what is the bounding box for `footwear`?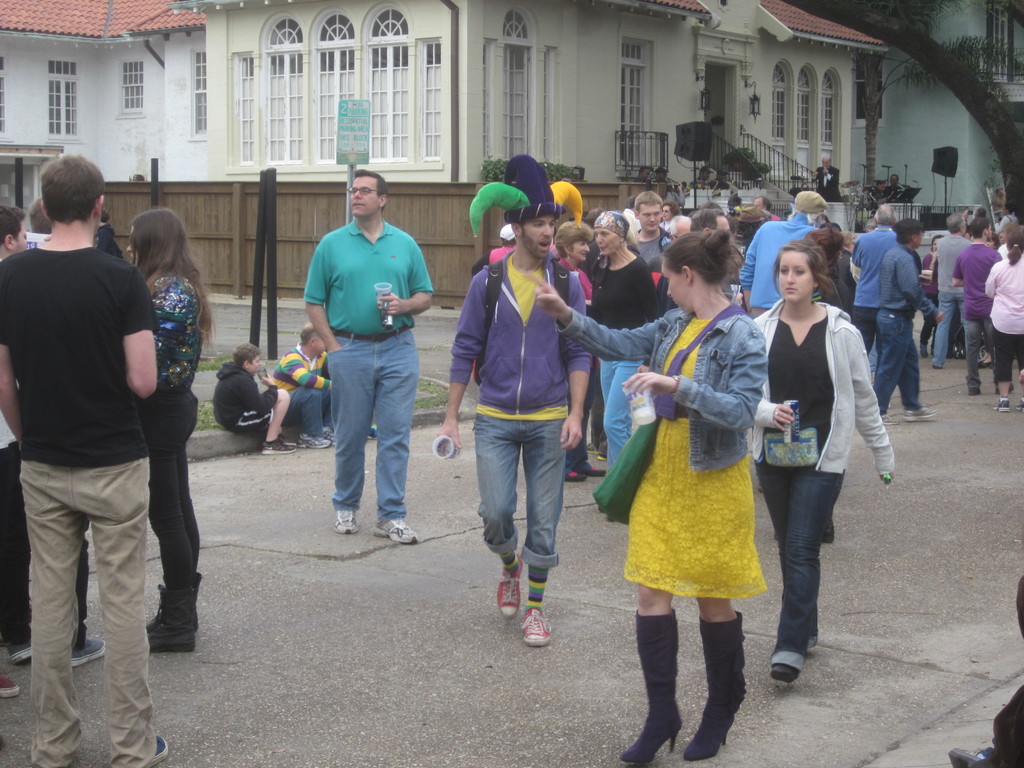
266,438,297,458.
